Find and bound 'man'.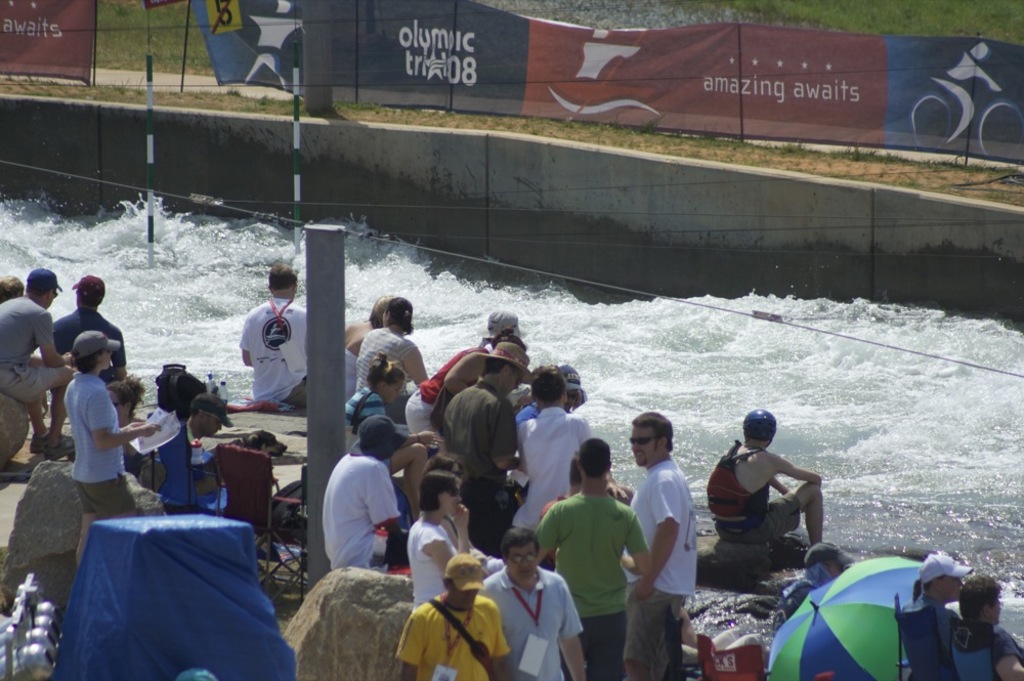
Bound: locate(553, 439, 656, 661).
